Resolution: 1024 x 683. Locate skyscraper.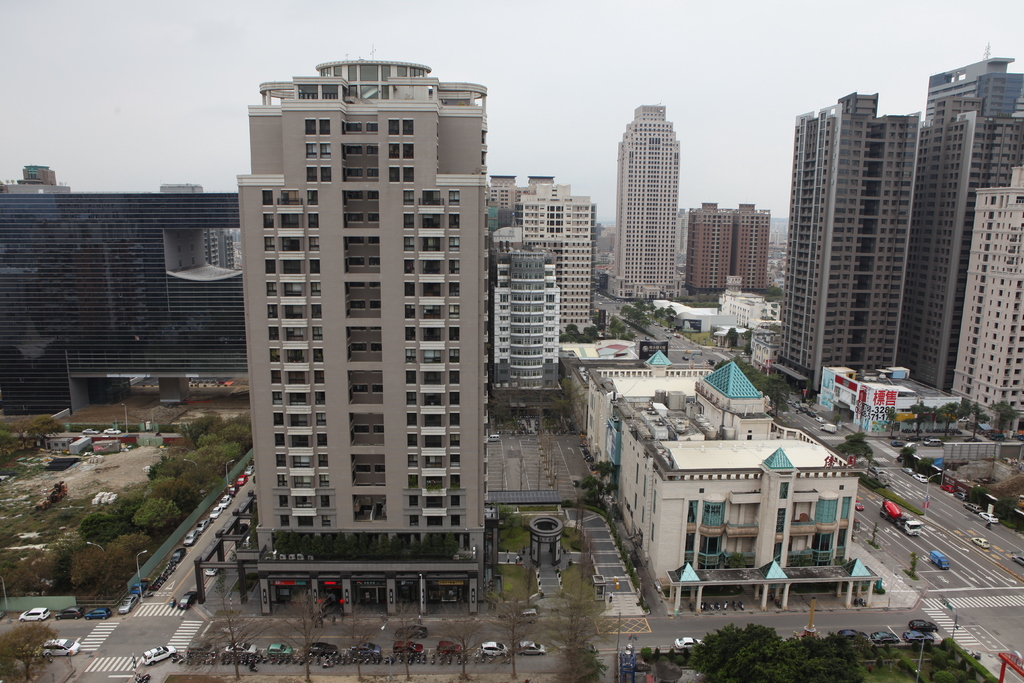
box=[229, 58, 486, 616].
